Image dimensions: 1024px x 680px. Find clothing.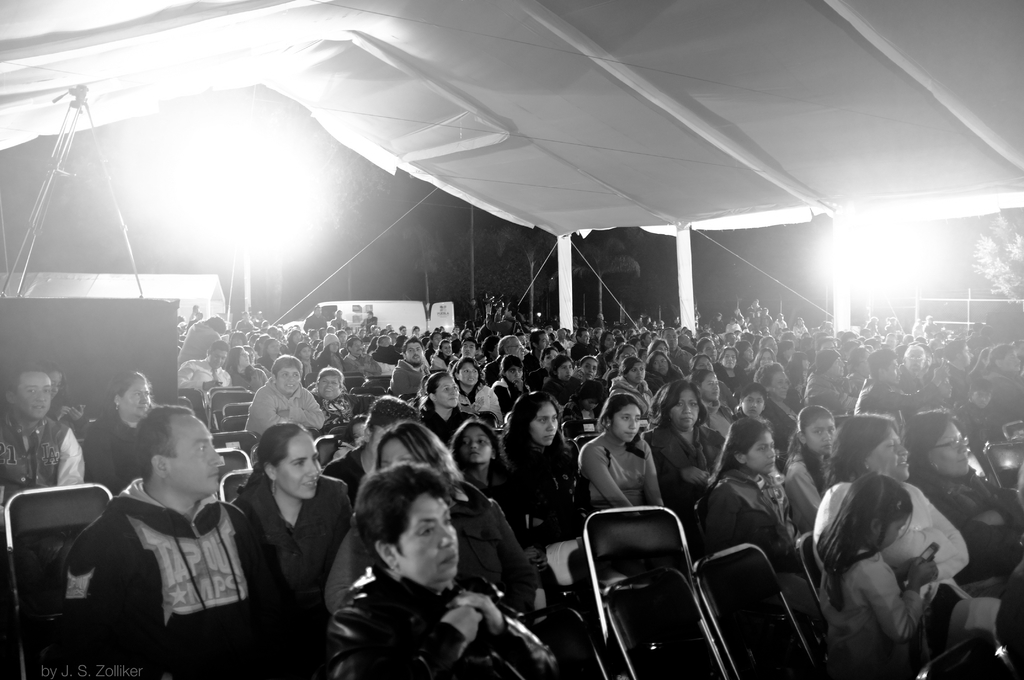
<region>312, 355, 345, 371</region>.
